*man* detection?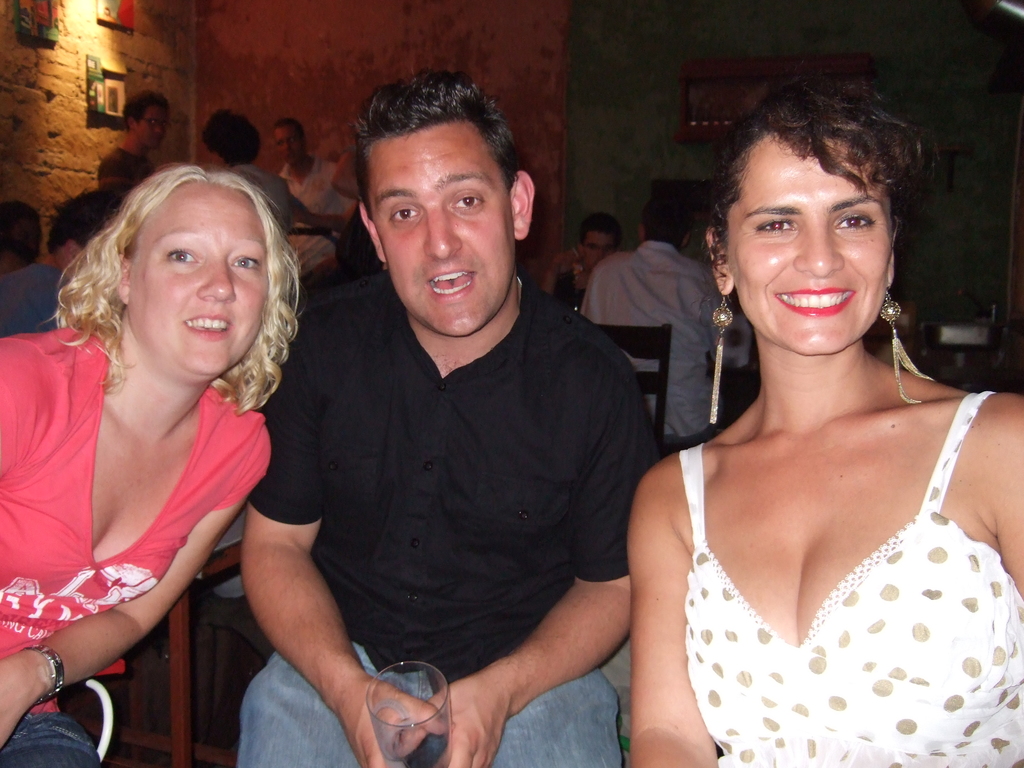
(left=274, top=115, right=356, bottom=297)
